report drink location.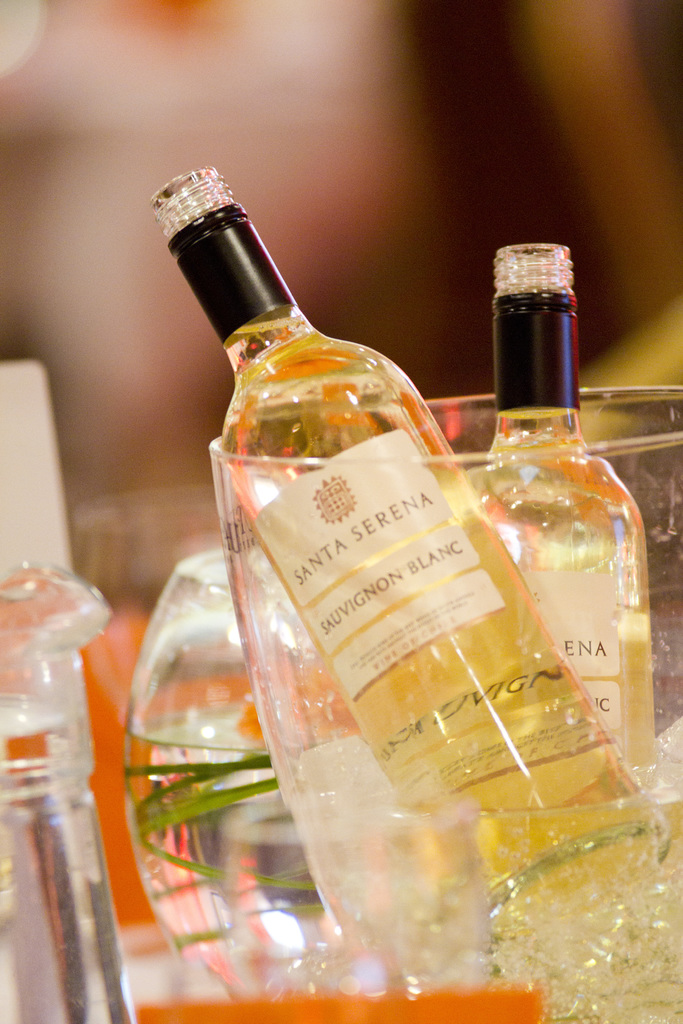
Report: l=471, t=413, r=657, b=808.
